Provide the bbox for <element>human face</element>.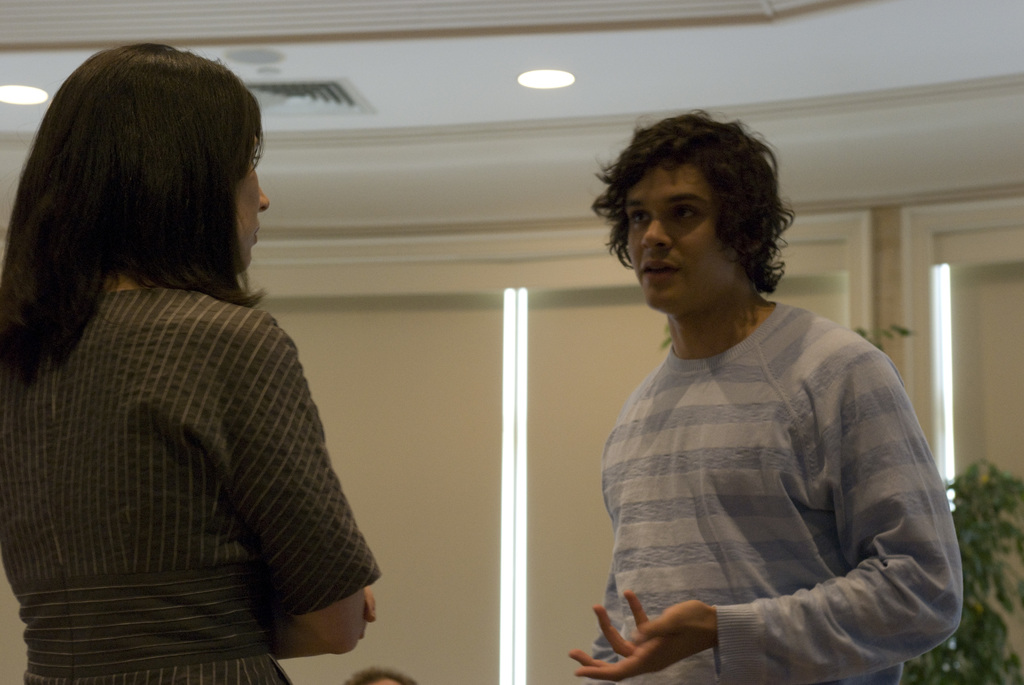
[x1=627, y1=167, x2=737, y2=316].
